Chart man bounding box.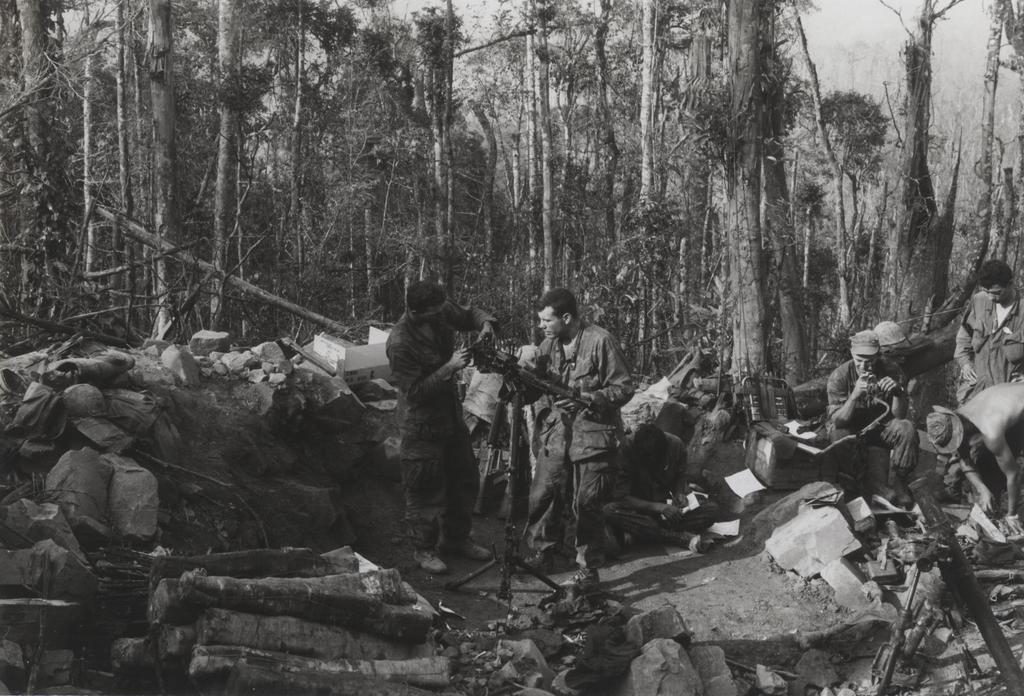
Charted: Rect(840, 340, 920, 475).
